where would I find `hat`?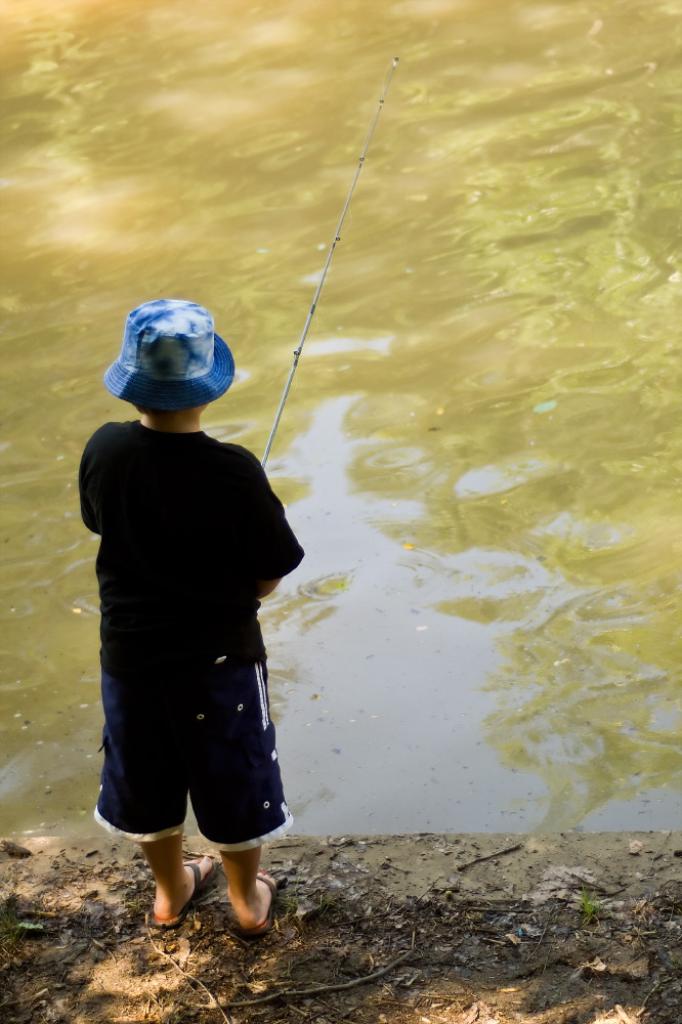
At (left=101, top=292, right=237, bottom=406).
